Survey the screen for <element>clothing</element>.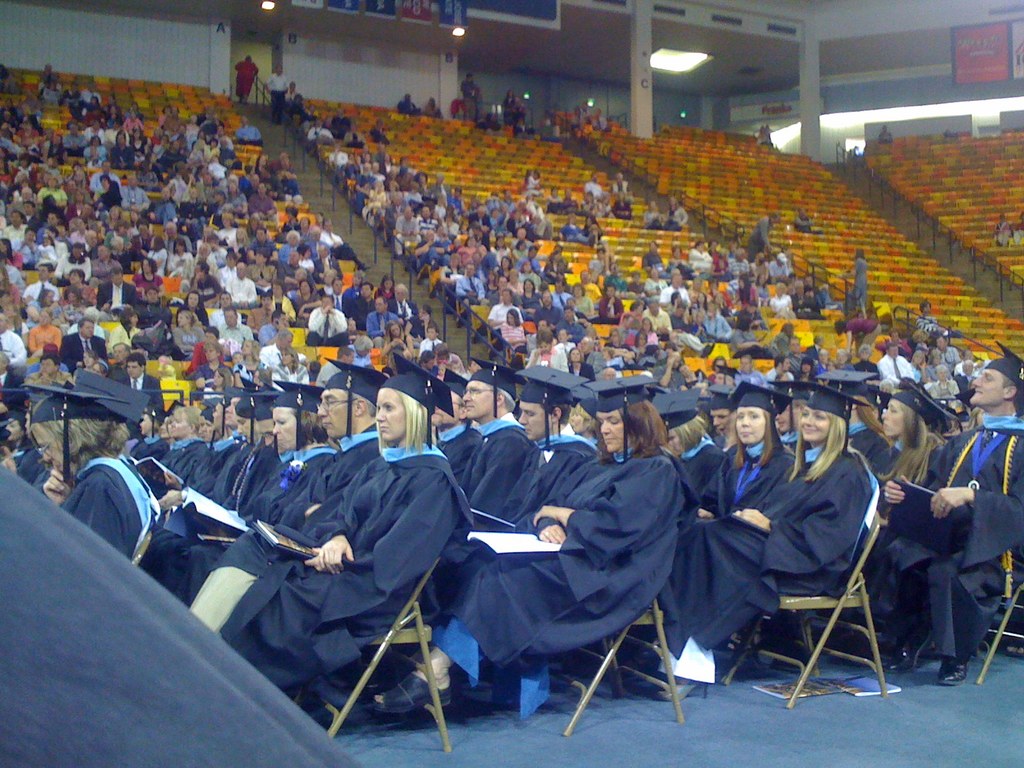
Survey found: 697 436 812 521.
